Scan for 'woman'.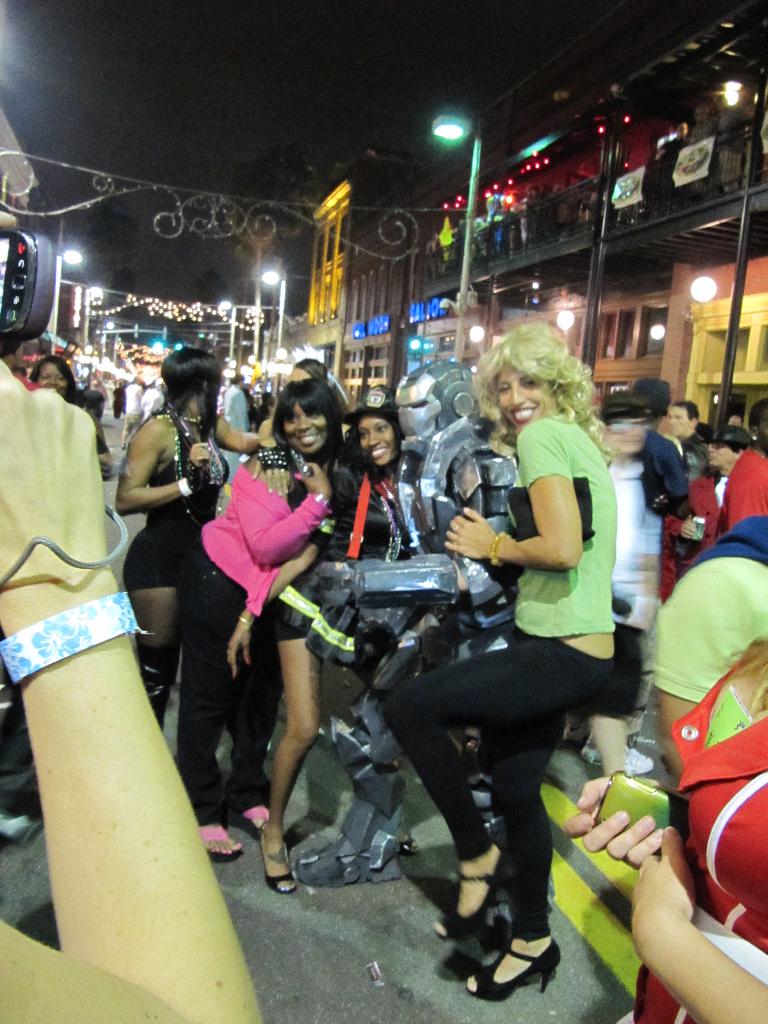
Scan result: {"x1": 562, "y1": 630, "x2": 767, "y2": 1022}.
